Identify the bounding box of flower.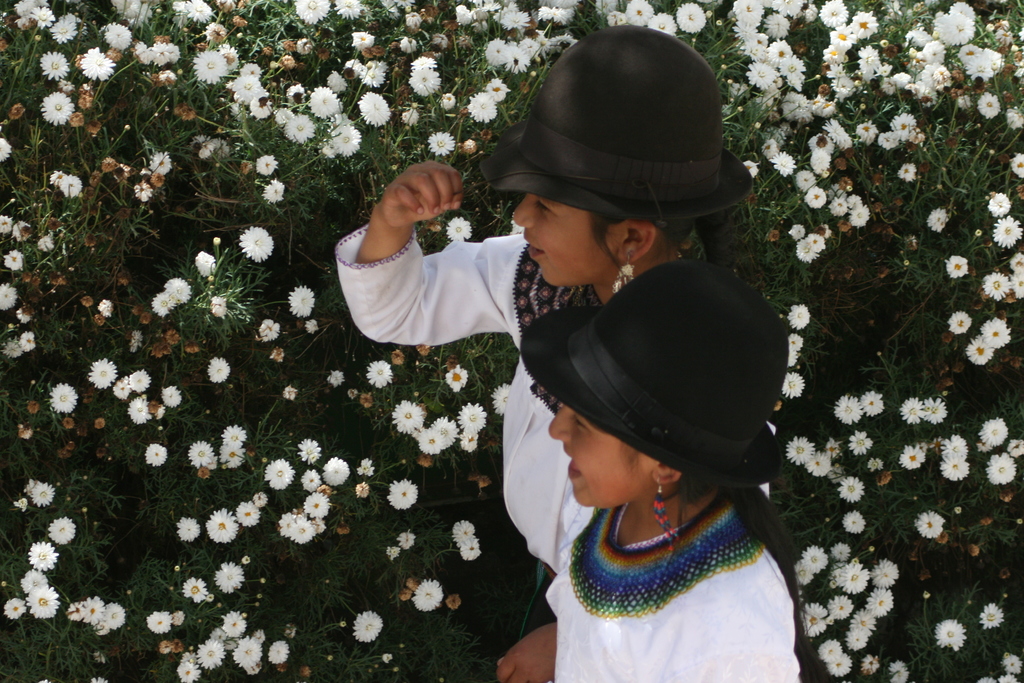
51/166/65/185.
